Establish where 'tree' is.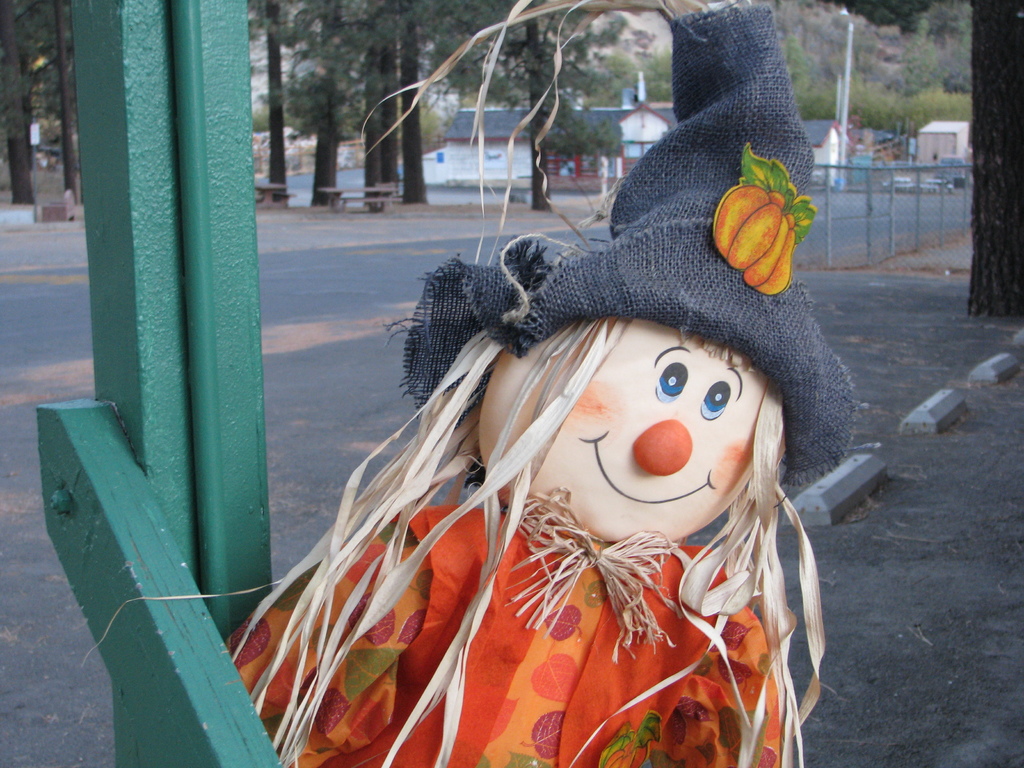
Established at l=394, t=0, r=426, b=204.
